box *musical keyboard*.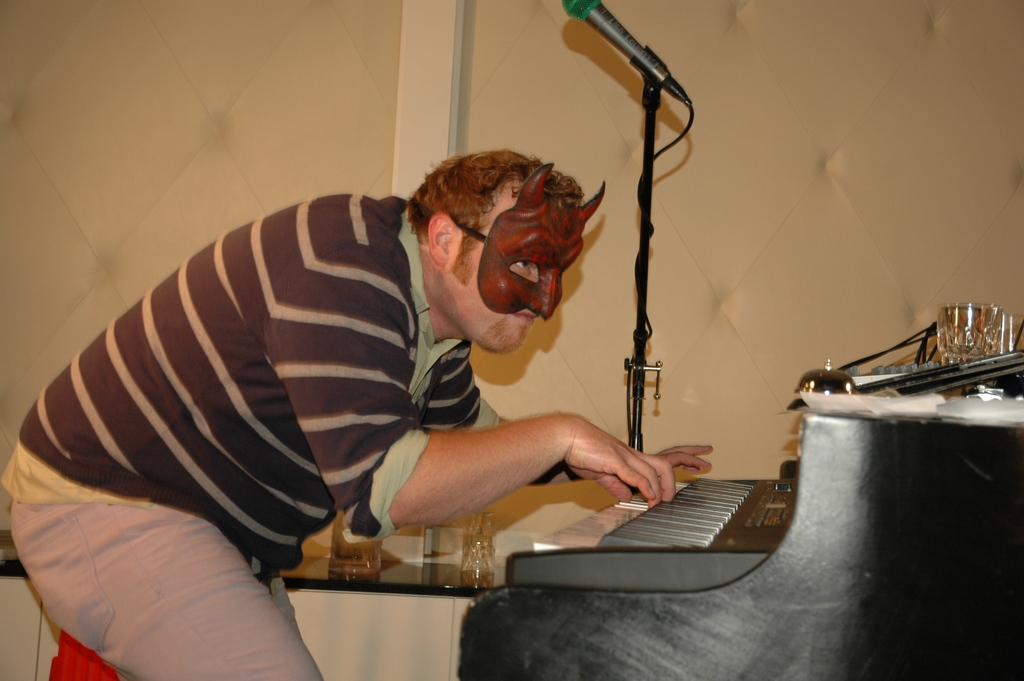
region(542, 468, 817, 591).
